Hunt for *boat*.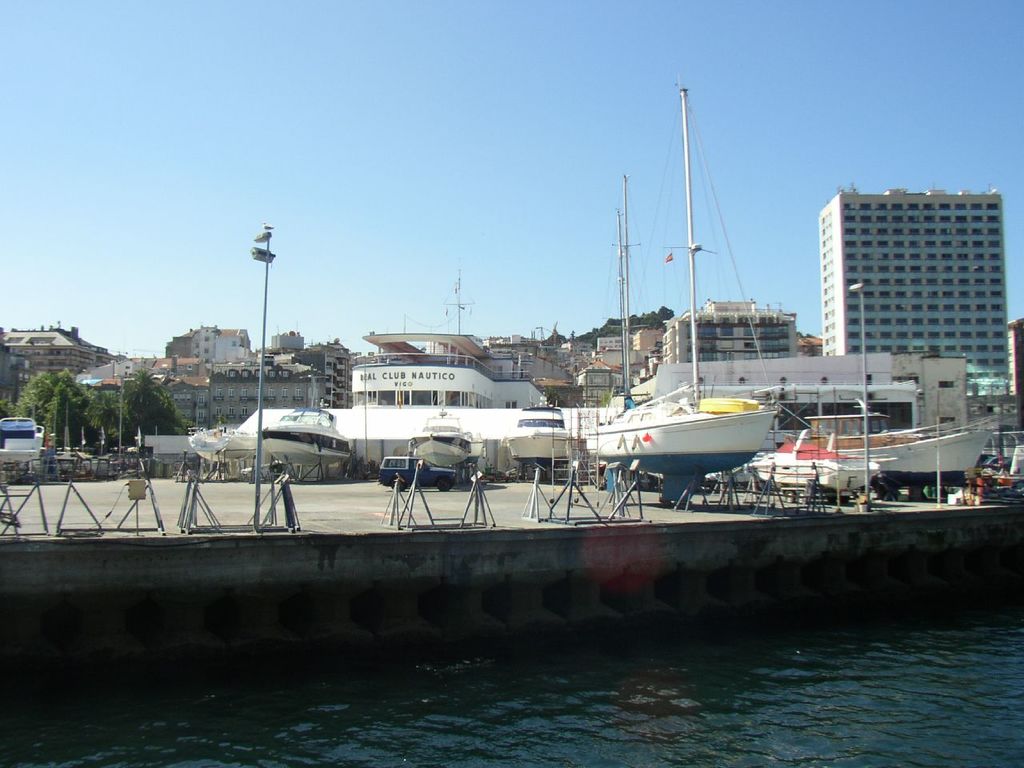
Hunted down at Rect(804, 404, 1004, 490).
